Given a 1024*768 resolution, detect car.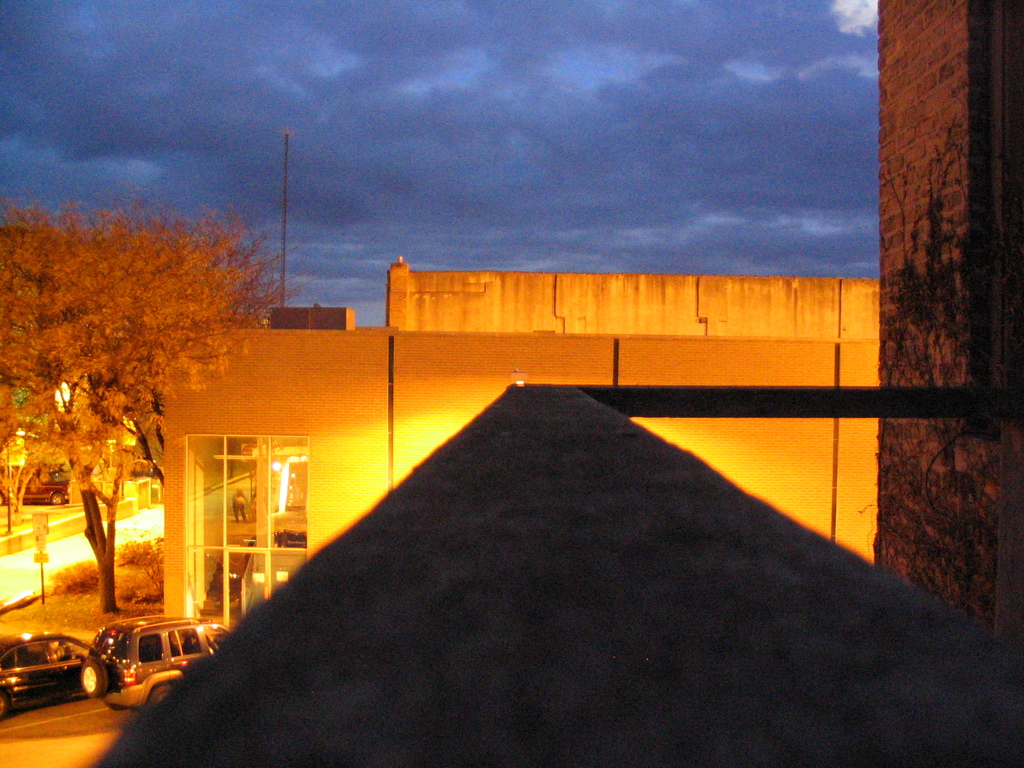
[94, 620, 233, 708].
